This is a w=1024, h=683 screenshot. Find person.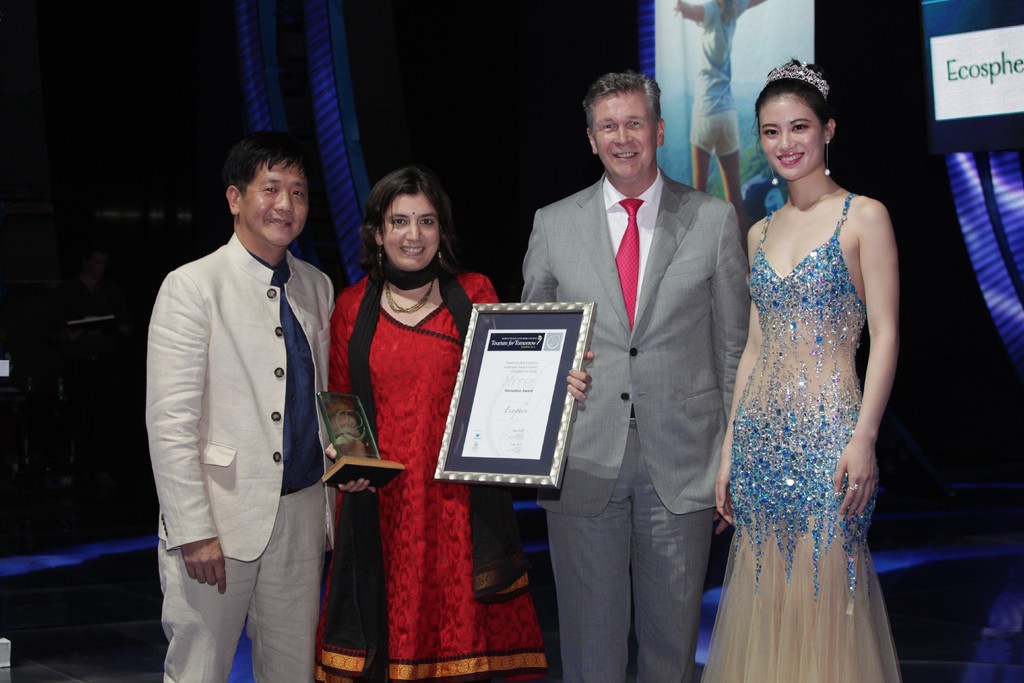
Bounding box: 669:0:771:226.
